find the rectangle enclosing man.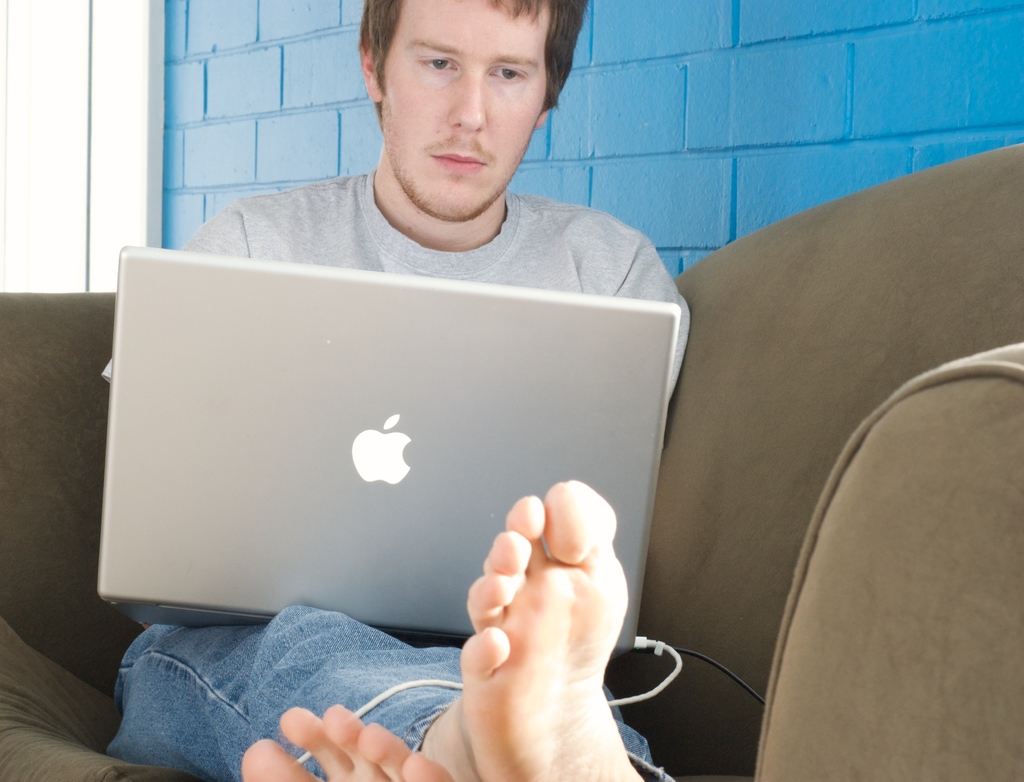
102/78/771/724.
